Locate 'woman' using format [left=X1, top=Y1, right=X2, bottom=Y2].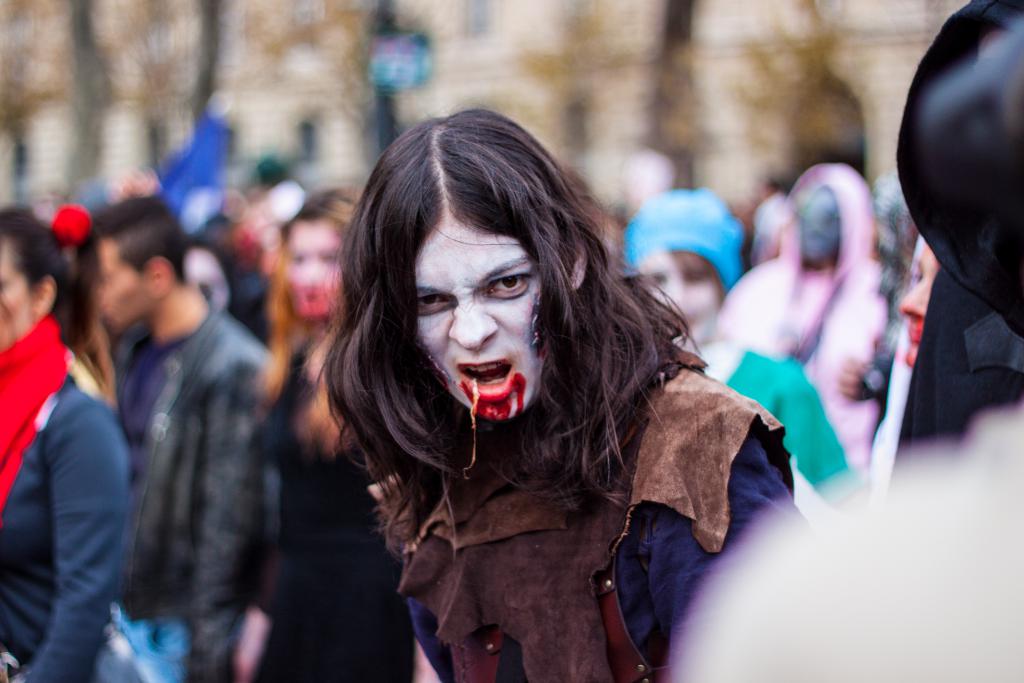
[left=624, top=190, right=850, bottom=491].
